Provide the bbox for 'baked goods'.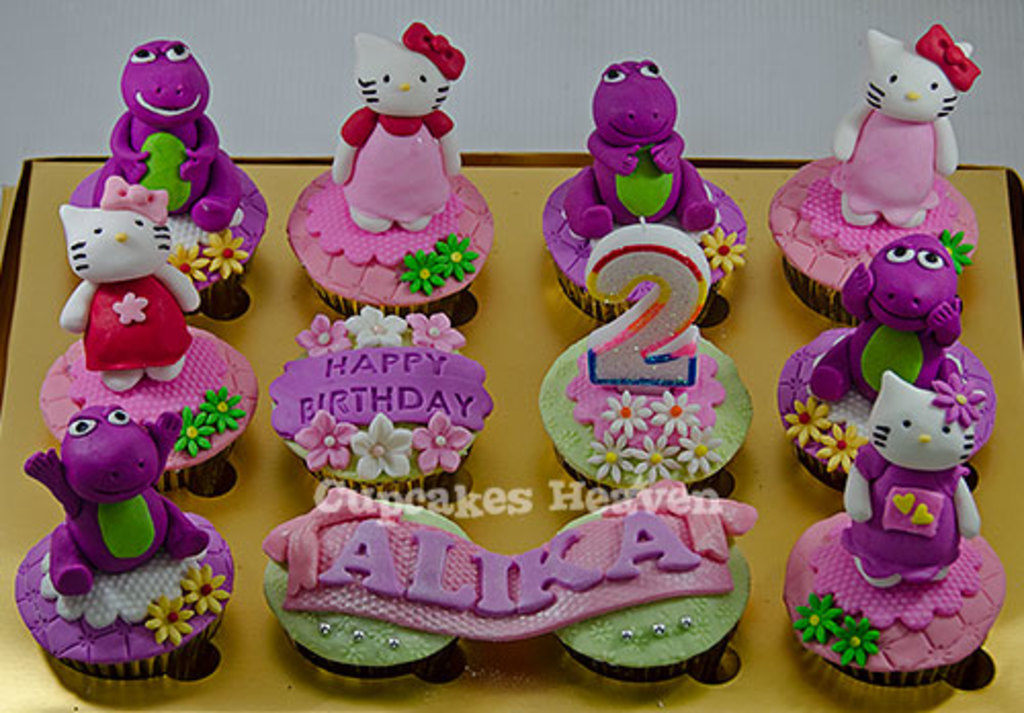
<bbox>270, 488, 492, 684</bbox>.
